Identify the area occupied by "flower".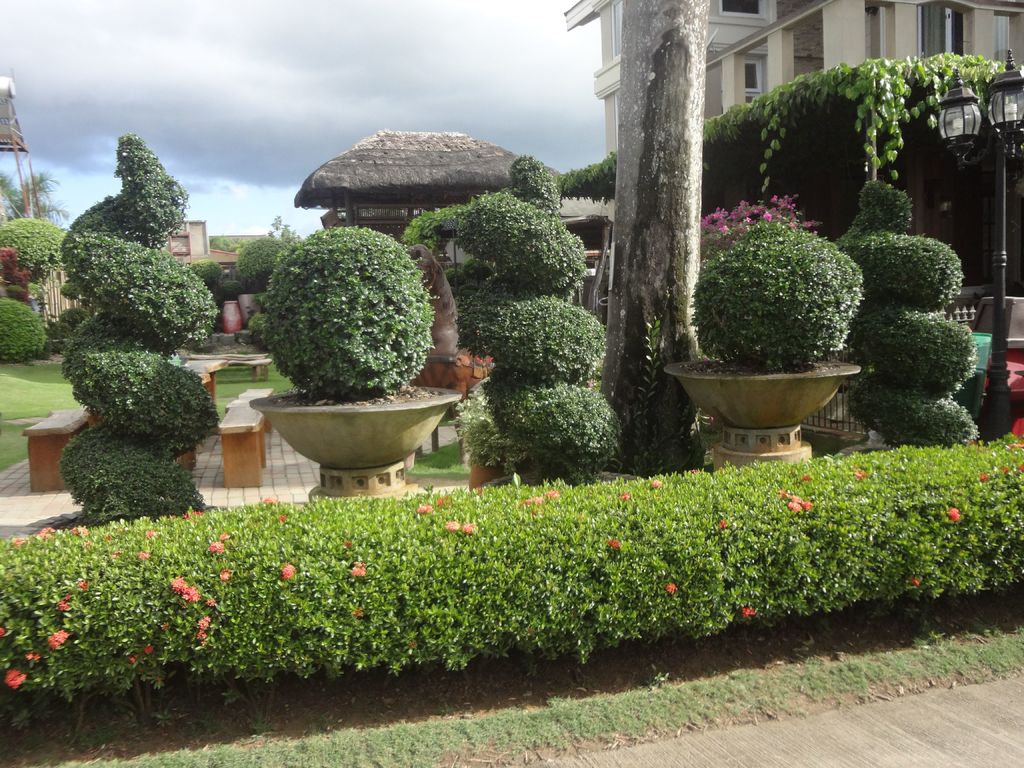
Area: Rect(620, 490, 632, 501).
